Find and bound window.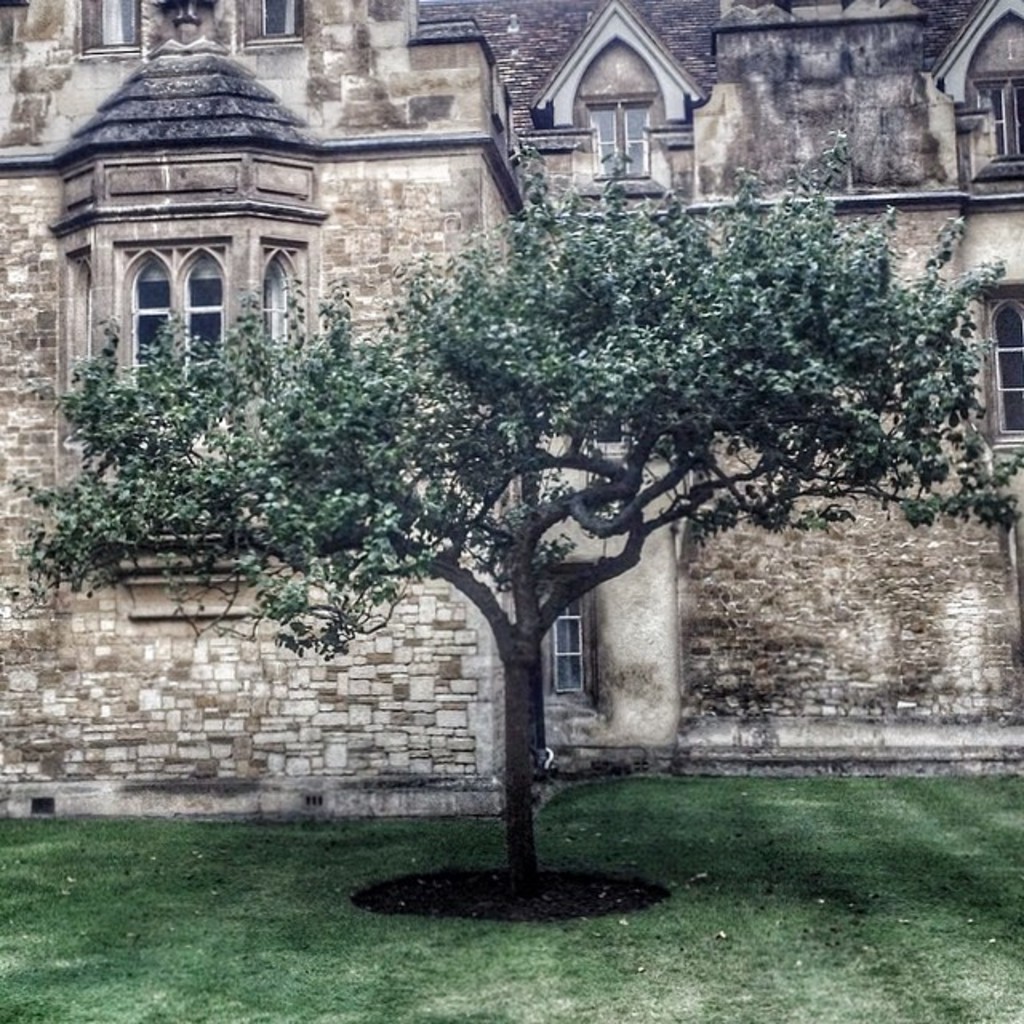
Bound: bbox=(533, 571, 587, 704).
